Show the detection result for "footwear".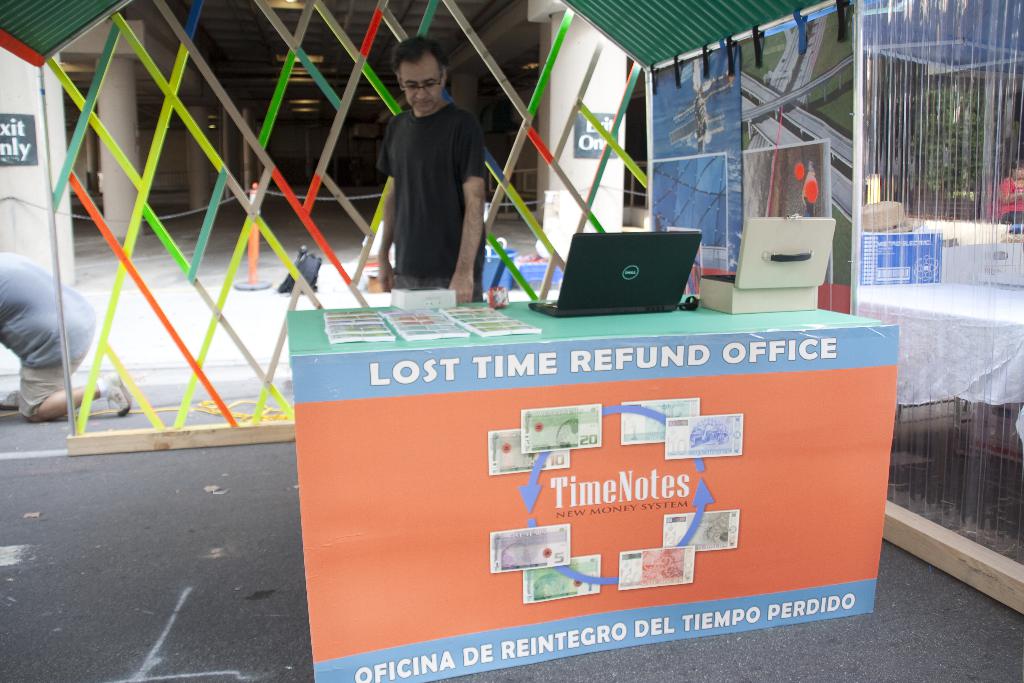
bbox(92, 366, 136, 418).
